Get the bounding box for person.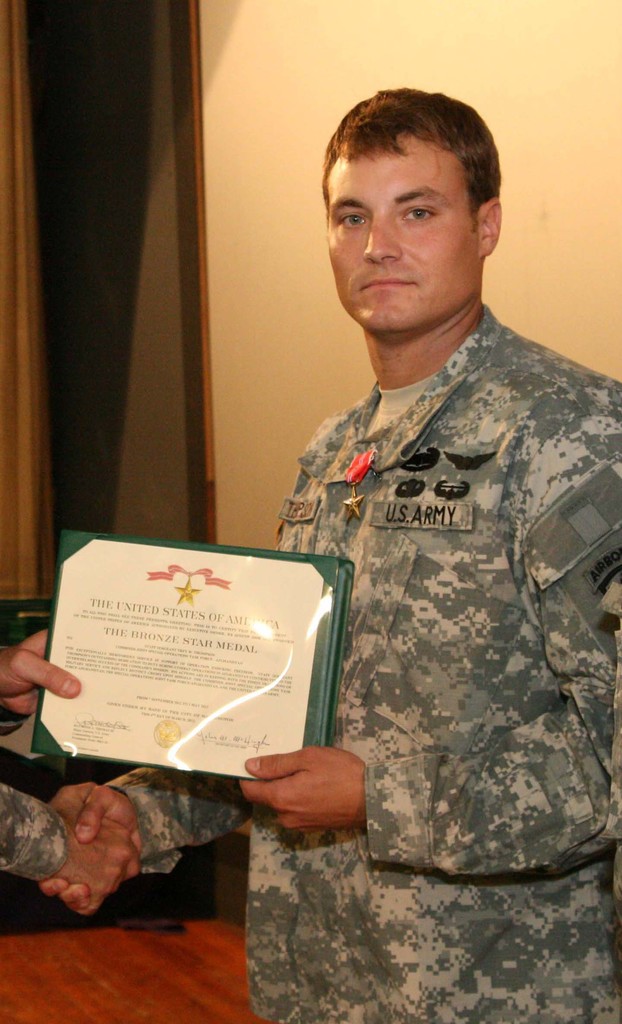
48, 84, 621, 1022.
